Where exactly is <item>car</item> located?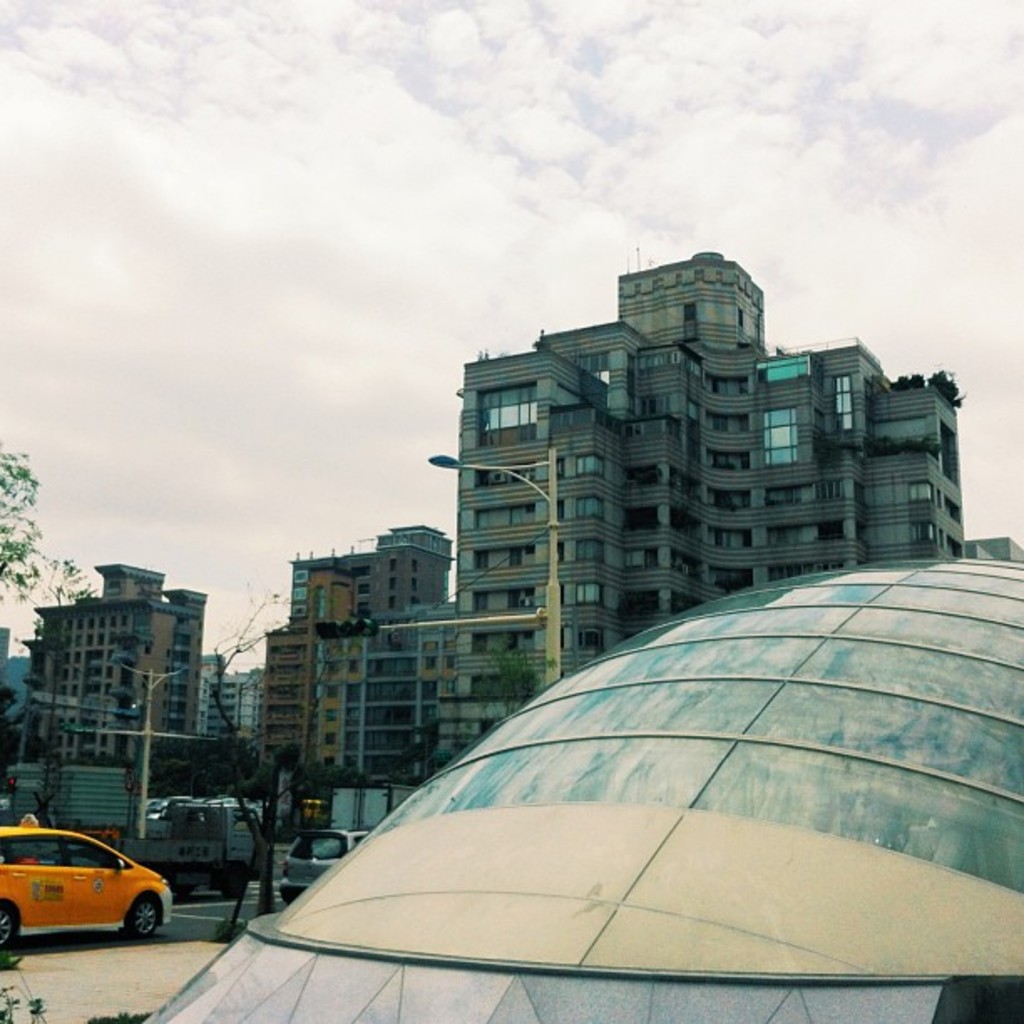
Its bounding box is 0 817 169 939.
